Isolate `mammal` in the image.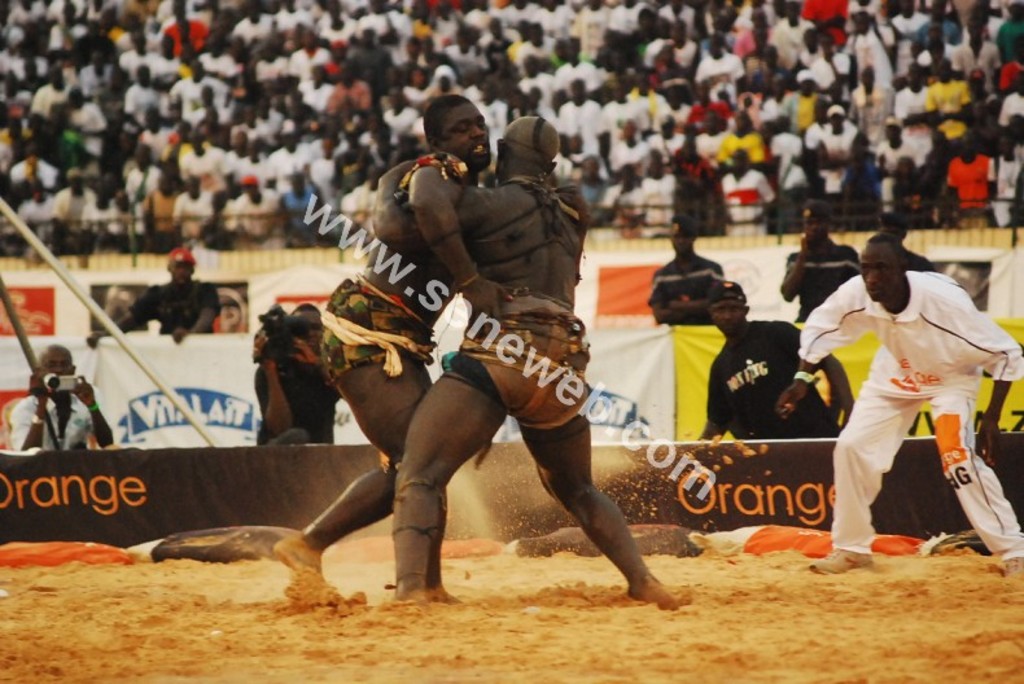
Isolated region: x1=250 y1=297 x2=347 y2=443.
